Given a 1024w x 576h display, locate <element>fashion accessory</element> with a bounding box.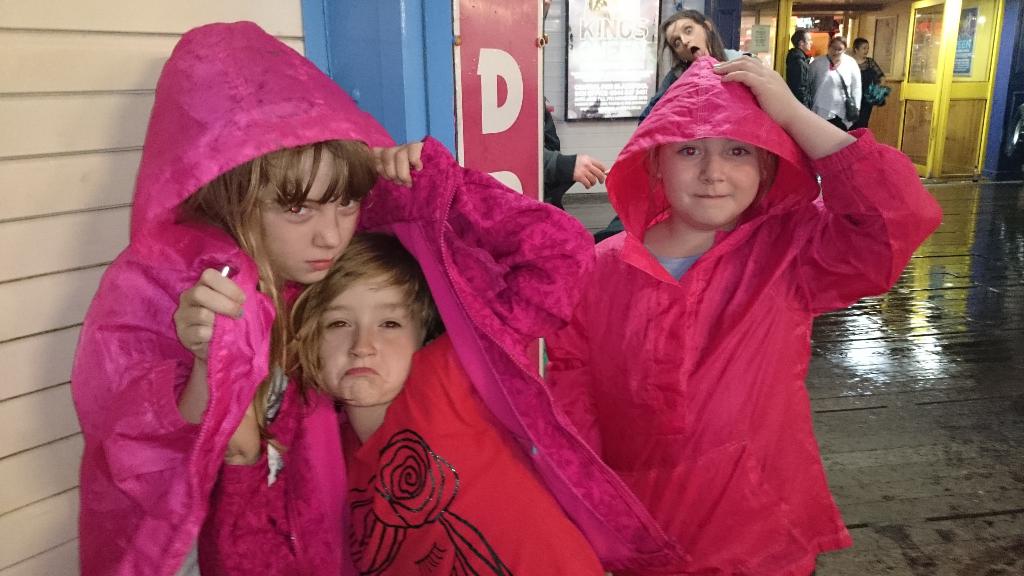
Located: (824,53,862,123).
